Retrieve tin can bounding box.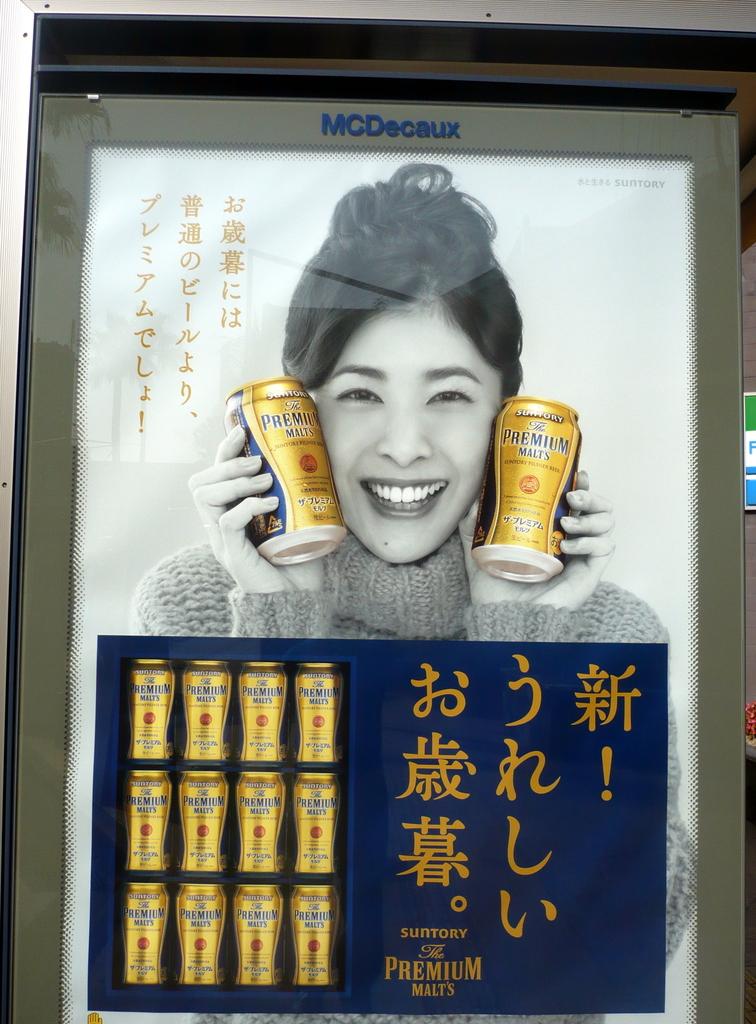
Bounding box: bbox=(478, 394, 584, 592).
